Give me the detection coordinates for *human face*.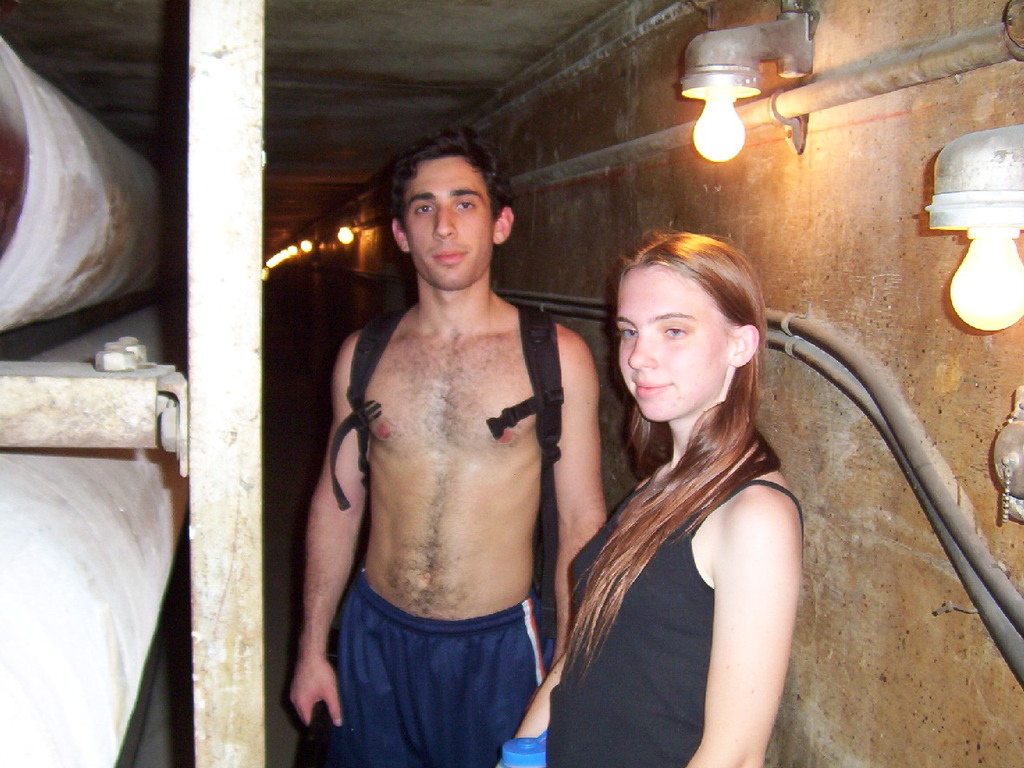
<box>612,265,734,421</box>.
